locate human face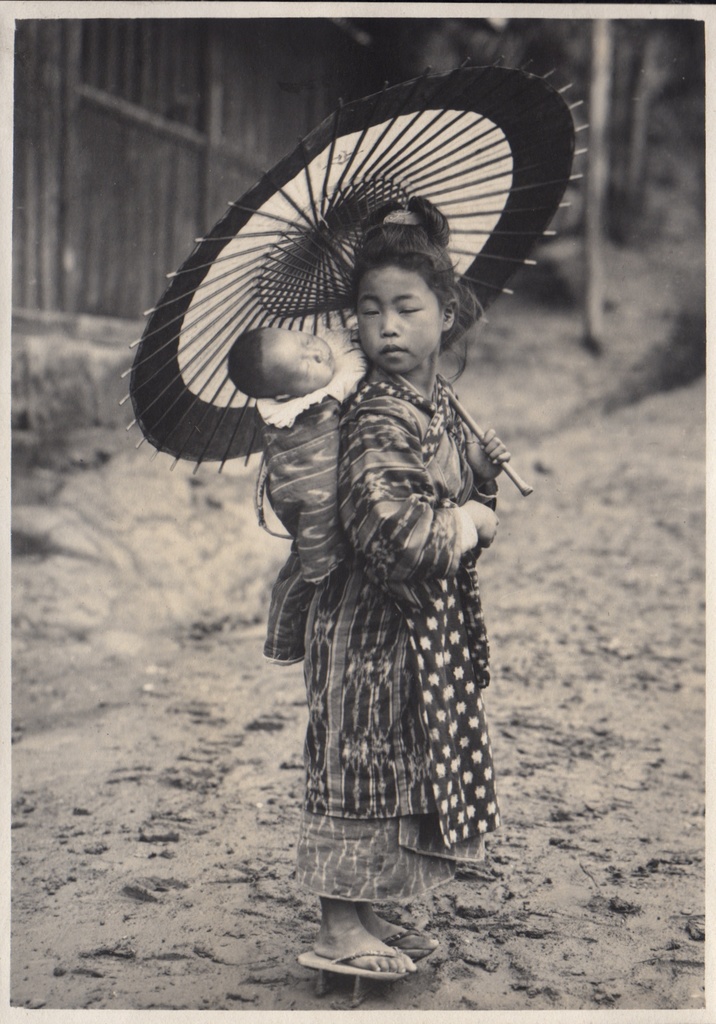
(x1=347, y1=248, x2=448, y2=378)
